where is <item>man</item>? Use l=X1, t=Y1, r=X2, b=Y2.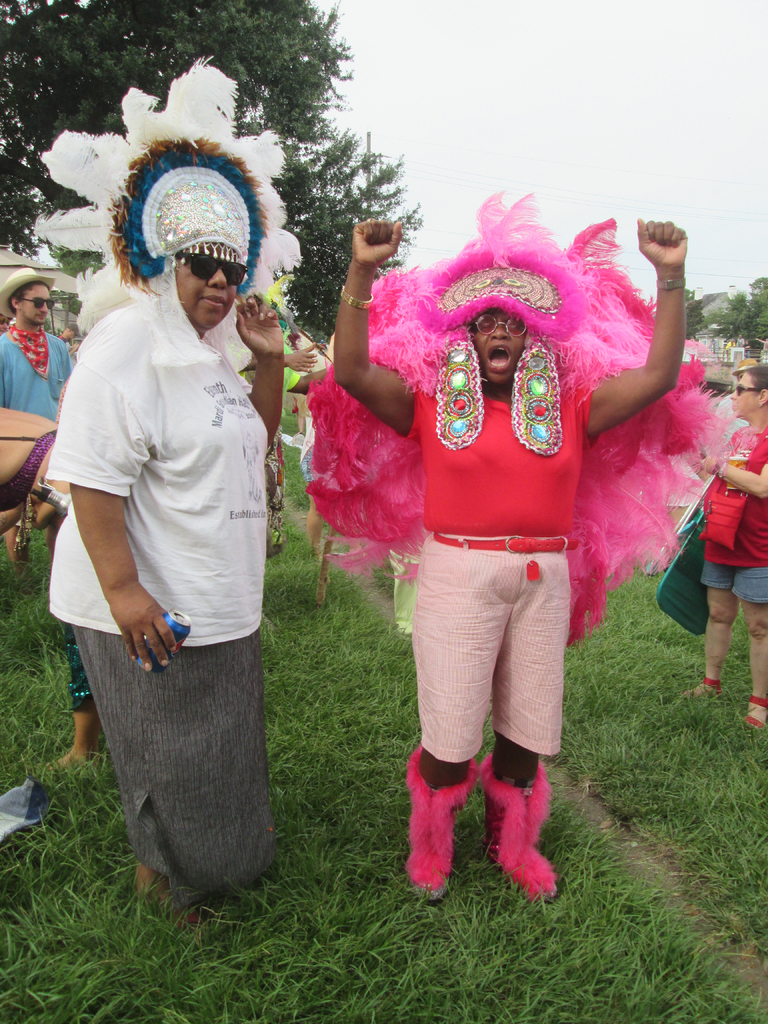
l=0, t=264, r=76, b=428.
